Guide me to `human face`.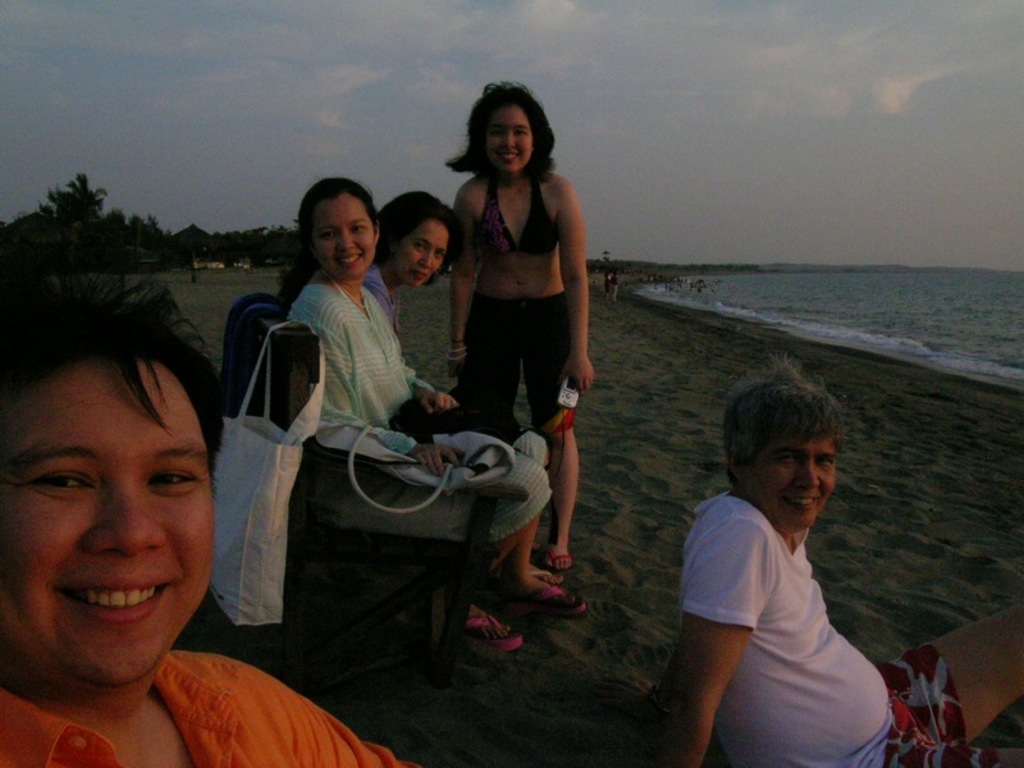
Guidance: detection(746, 428, 833, 530).
